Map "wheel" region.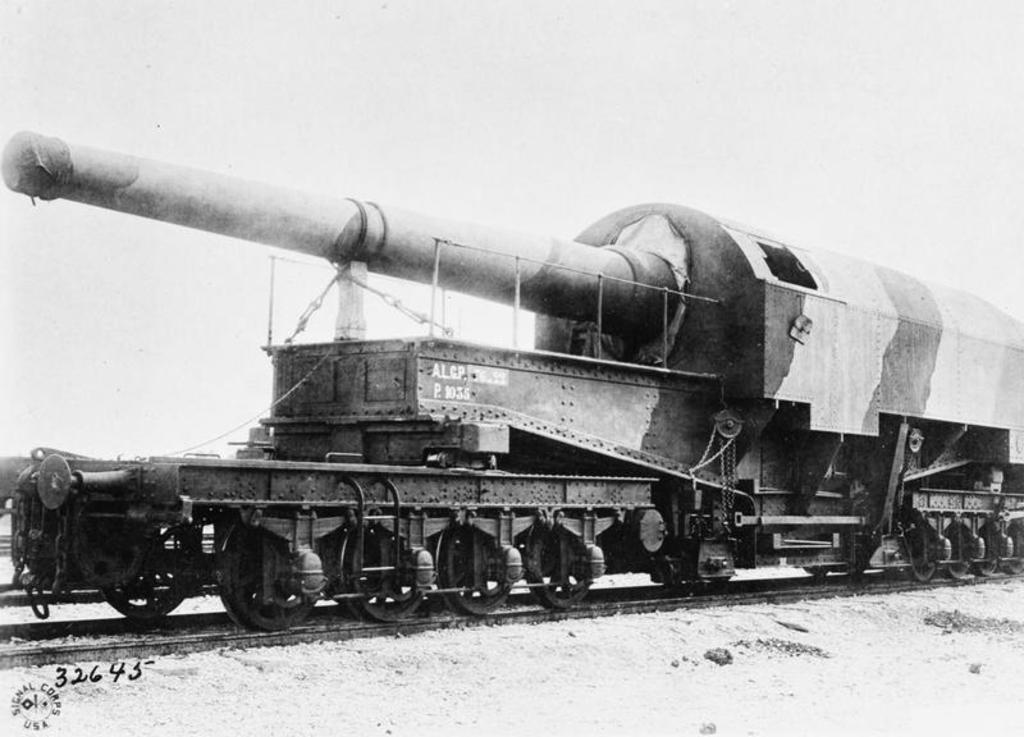
Mapped to rect(100, 526, 187, 621).
